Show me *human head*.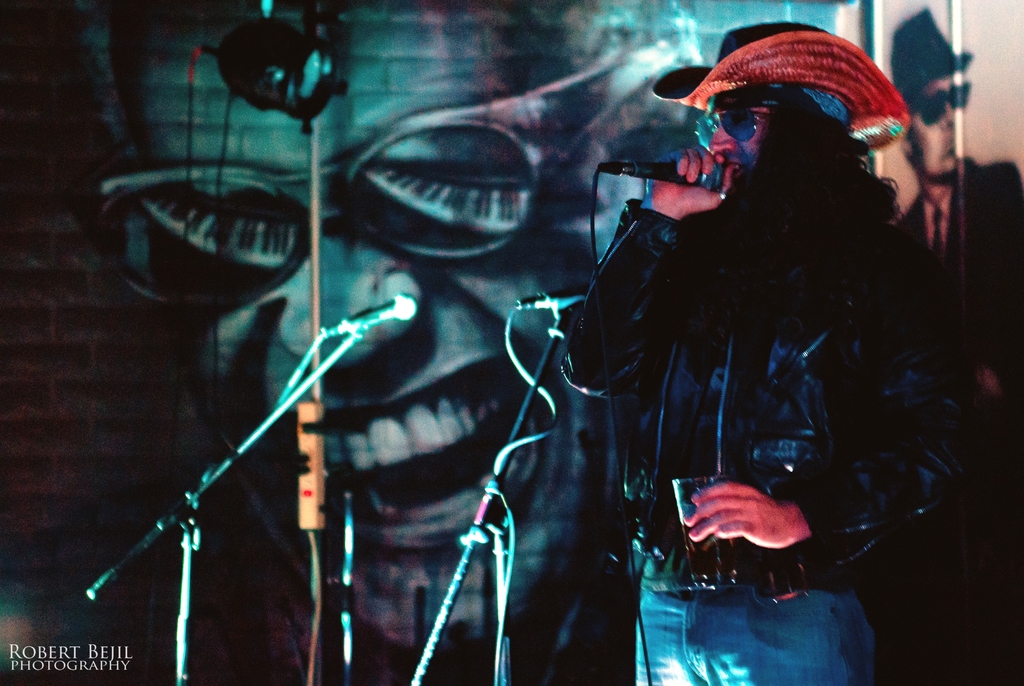
*human head* is here: select_region(89, 0, 714, 665).
